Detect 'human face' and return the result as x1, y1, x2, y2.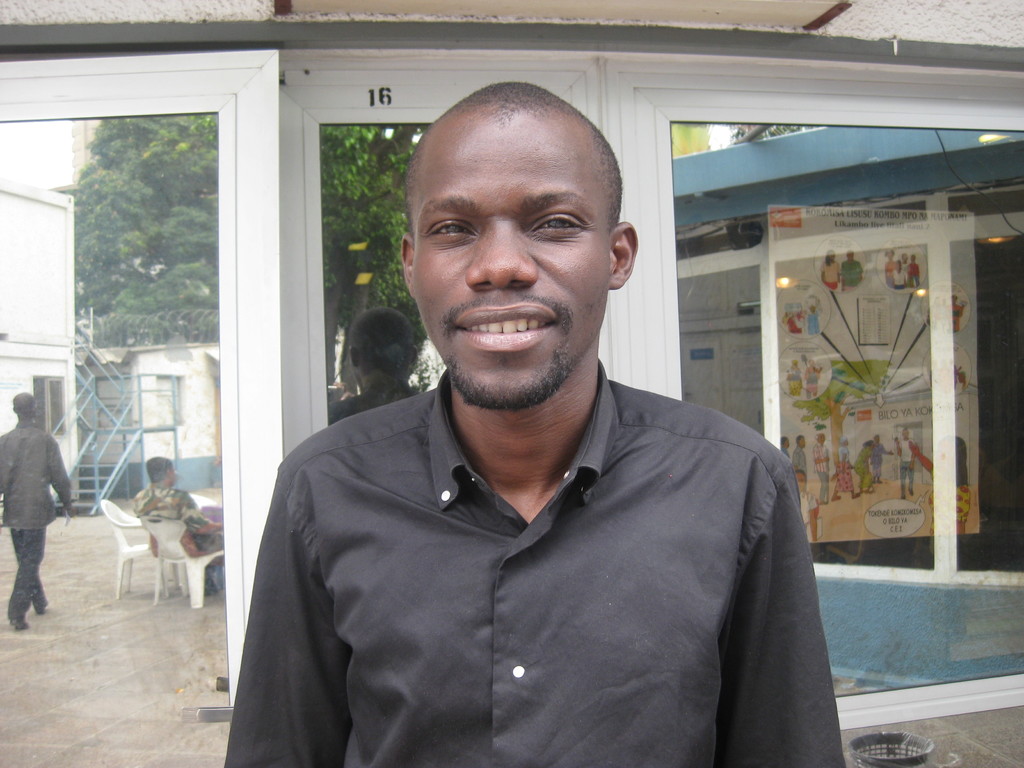
897, 264, 899, 269.
